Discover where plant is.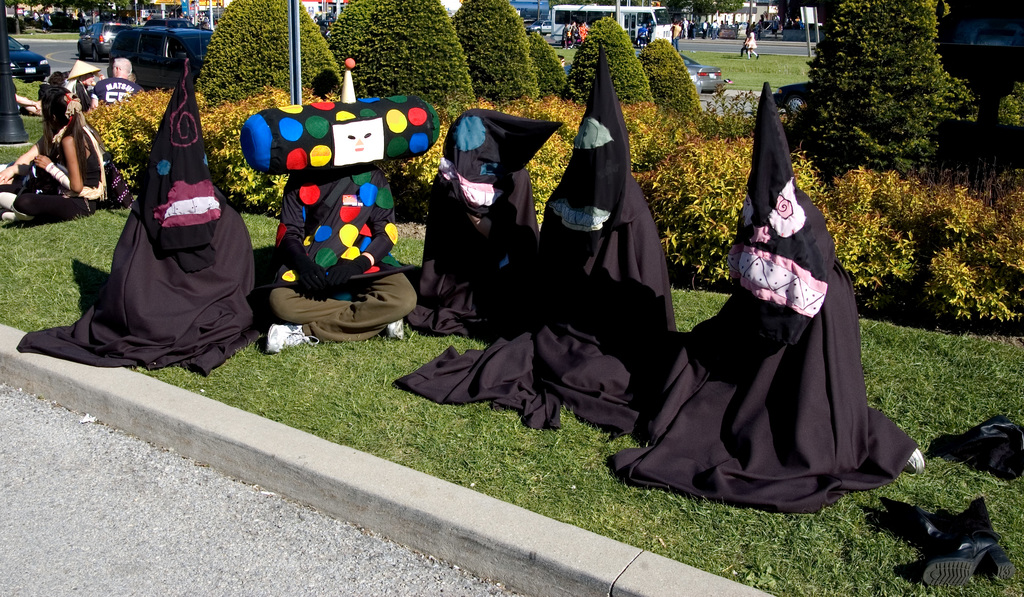
Discovered at rect(564, 19, 662, 110).
